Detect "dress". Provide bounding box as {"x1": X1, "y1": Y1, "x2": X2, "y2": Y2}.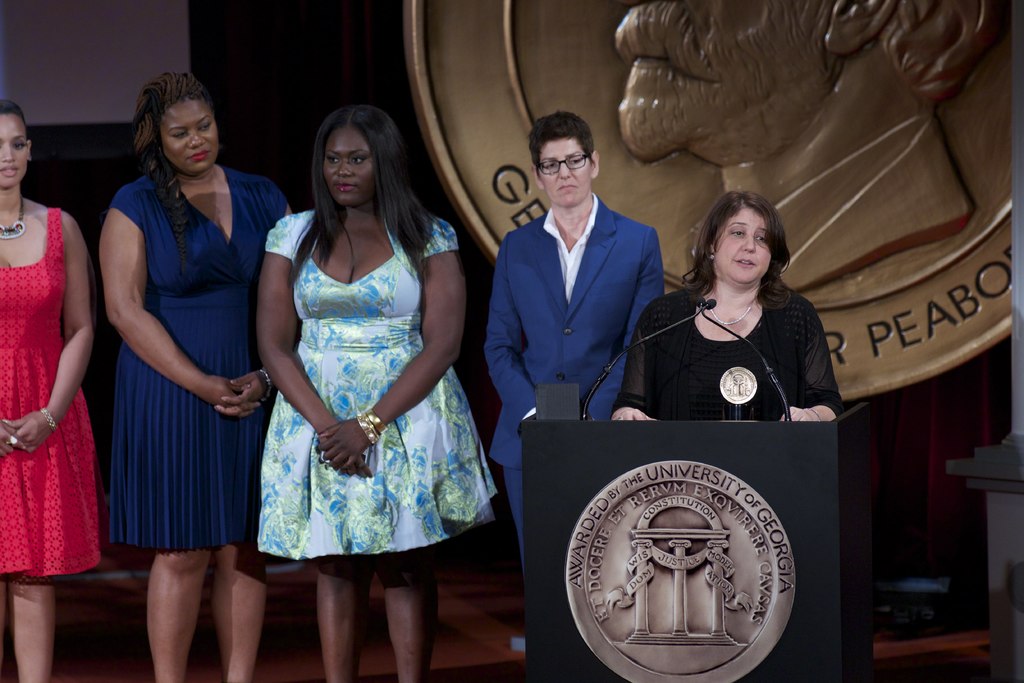
{"x1": 104, "y1": 169, "x2": 296, "y2": 553}.
